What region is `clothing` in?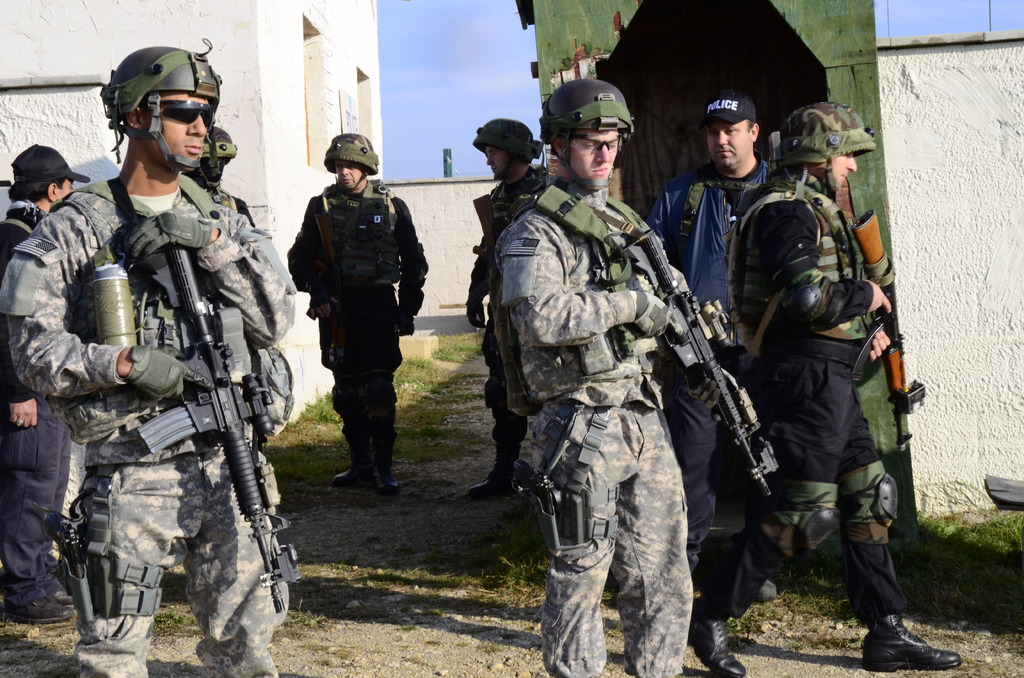
select_region(466, 165, 557, 464).
